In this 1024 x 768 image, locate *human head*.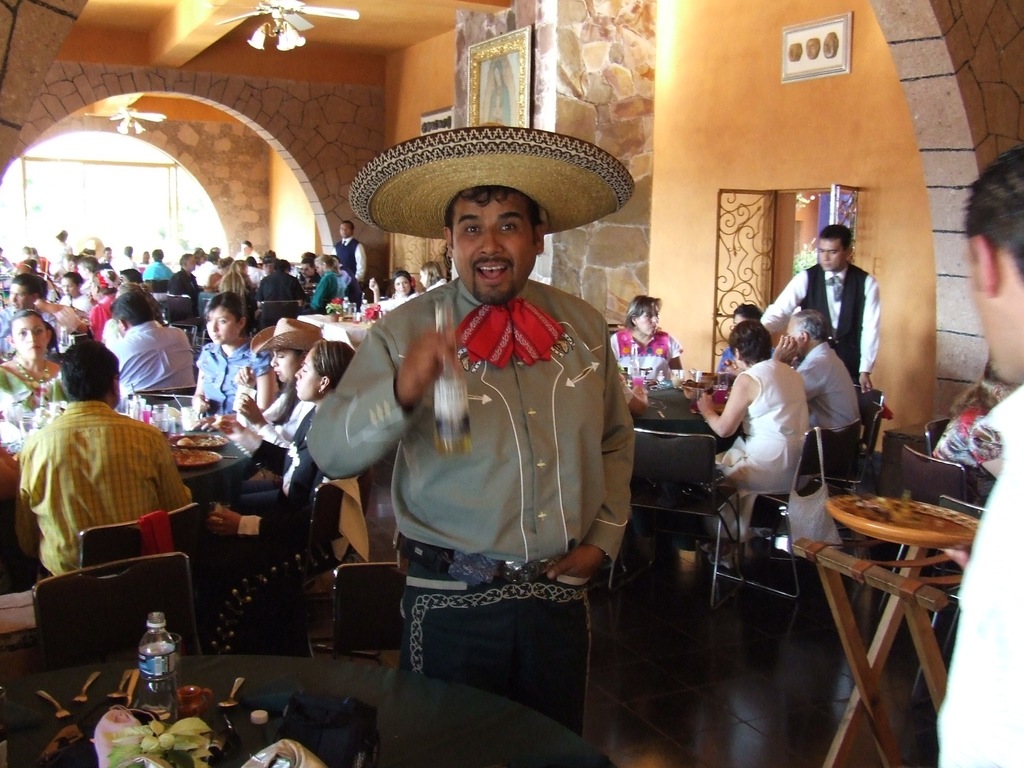
Bounding box: [x1=962, y1=141, x2=1023, y2=385].
